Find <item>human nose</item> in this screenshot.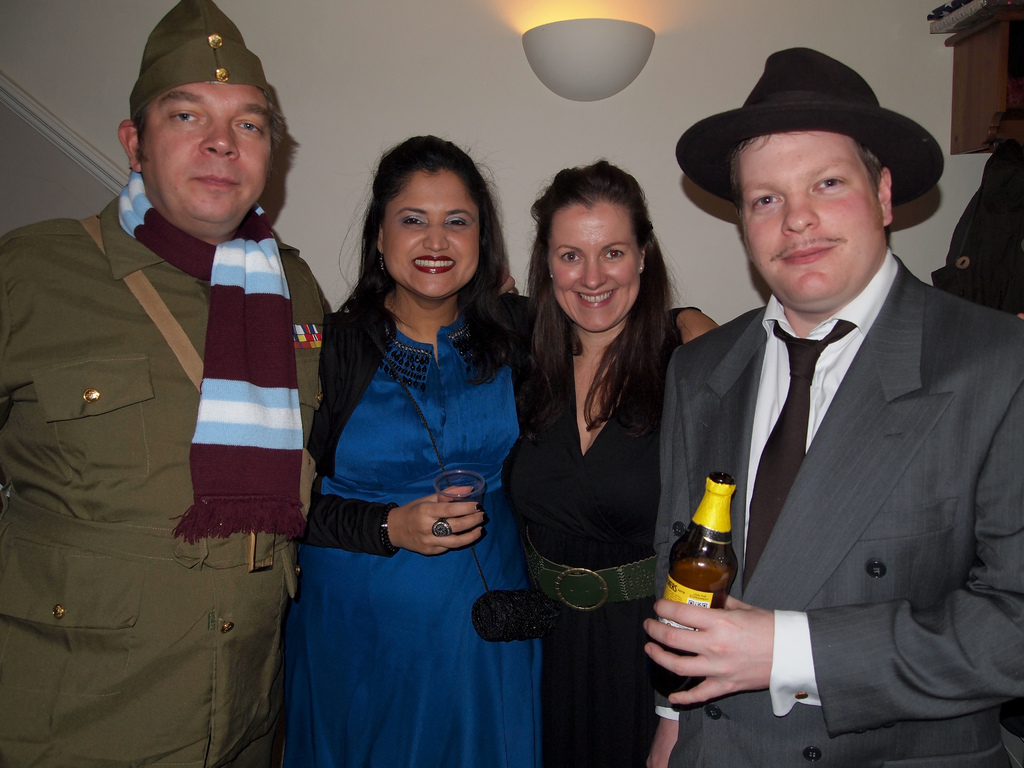
The bounding box for <item>human nose</item> is pyautogui.locateOnScreen(424, 220, 451, 252).
